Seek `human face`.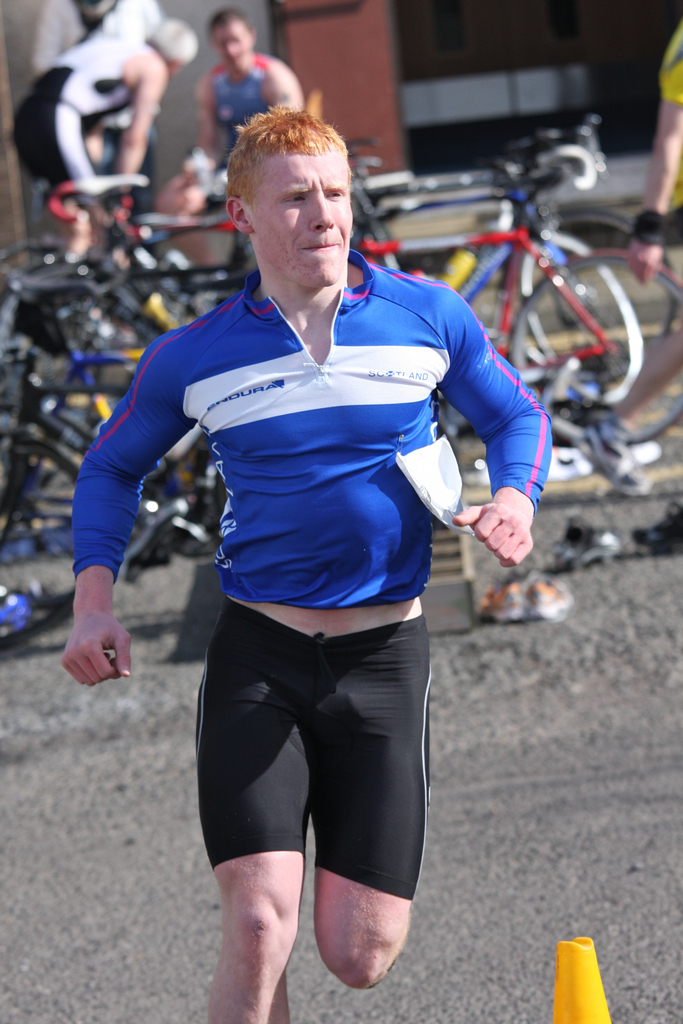
(247,152,352,290).
